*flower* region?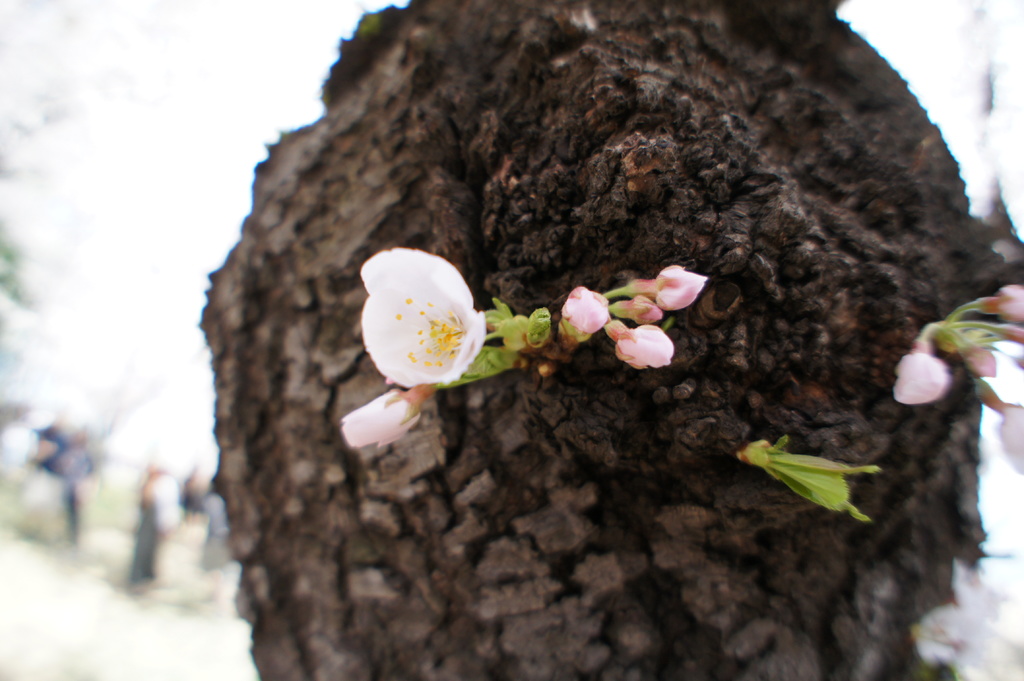
[993, 337, 1023, 371]
